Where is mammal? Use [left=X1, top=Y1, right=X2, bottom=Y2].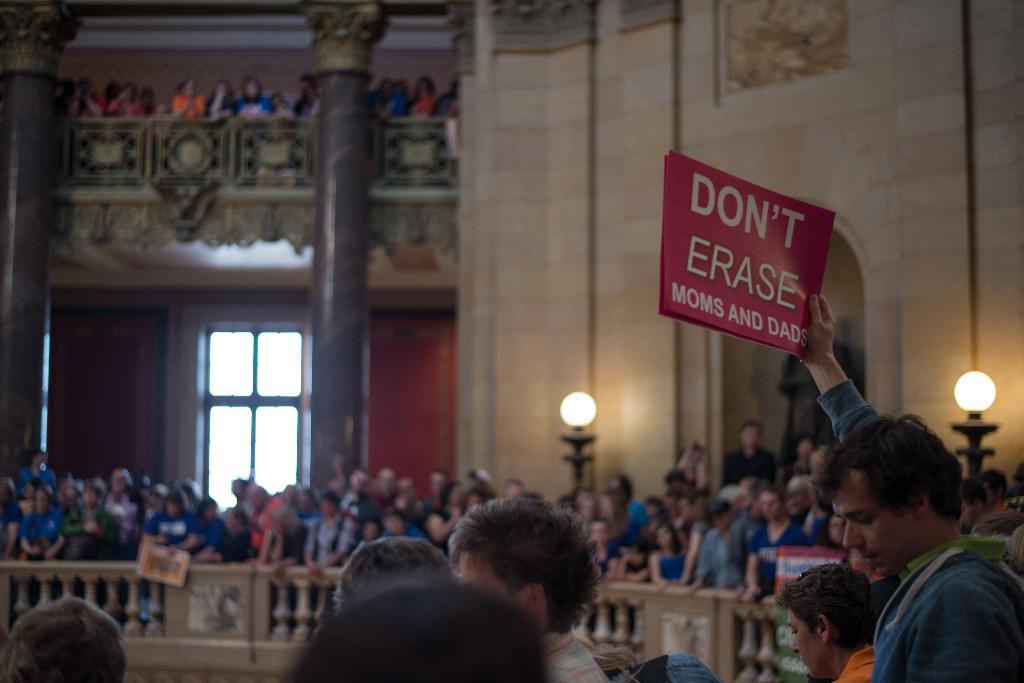
[left=769, top=559, right=877, bottom=682].
